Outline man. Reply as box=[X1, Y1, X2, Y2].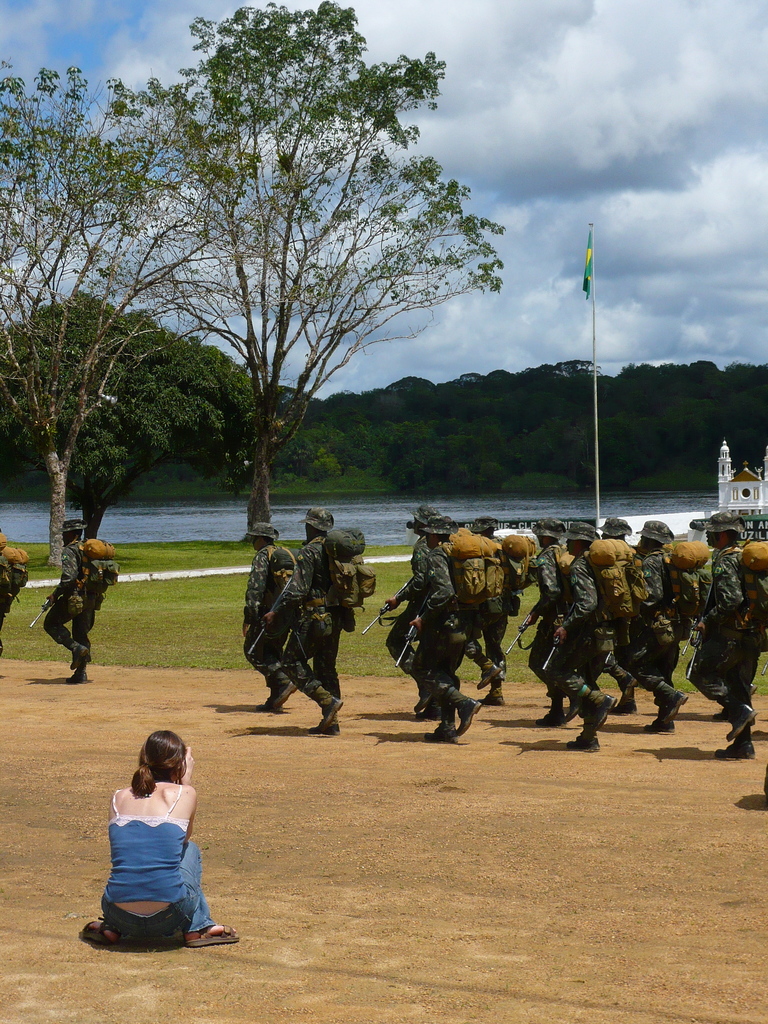
box=[394, 511, 486, 742].
